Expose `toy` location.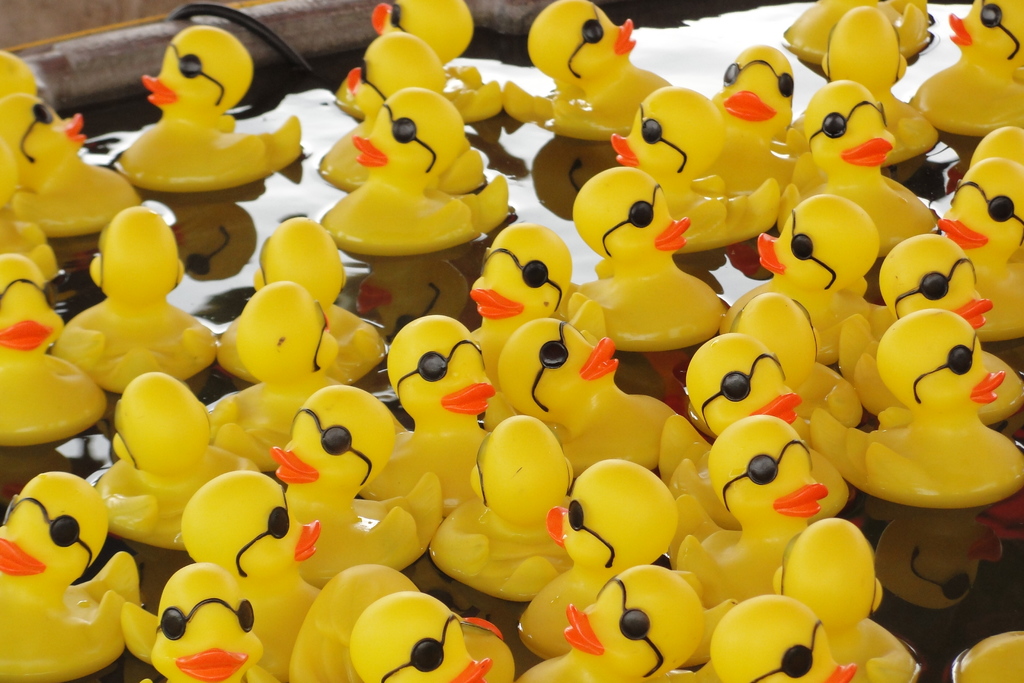
Exposed at x1=493 y1=319 x2=687 y2=488.
